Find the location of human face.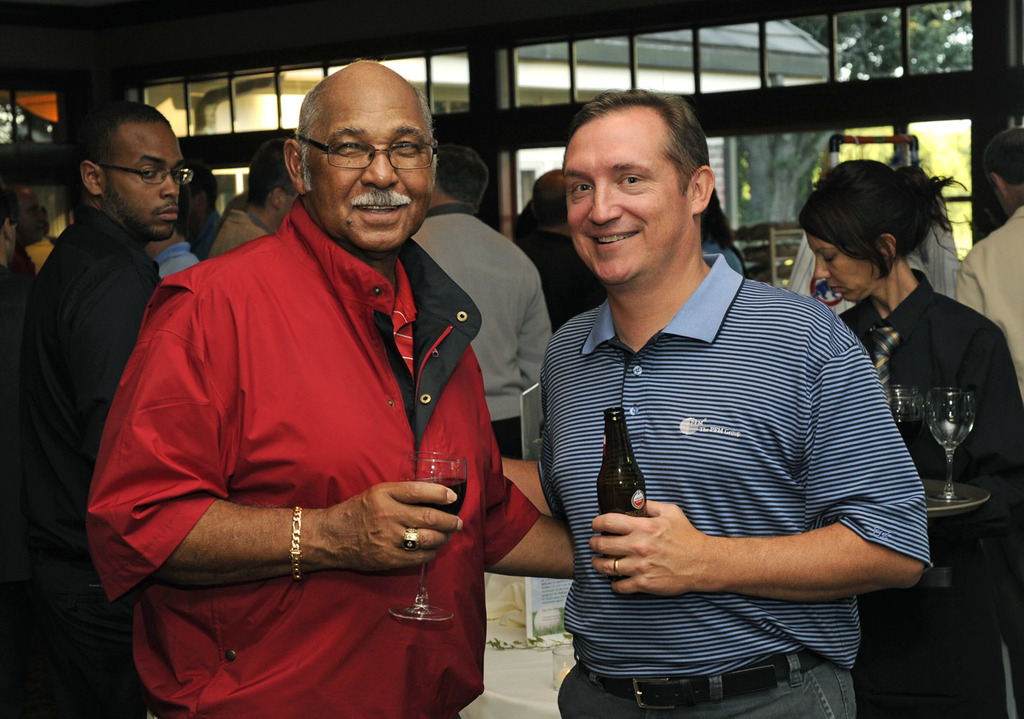
Location: BBox(103, 117, 188, 253).
